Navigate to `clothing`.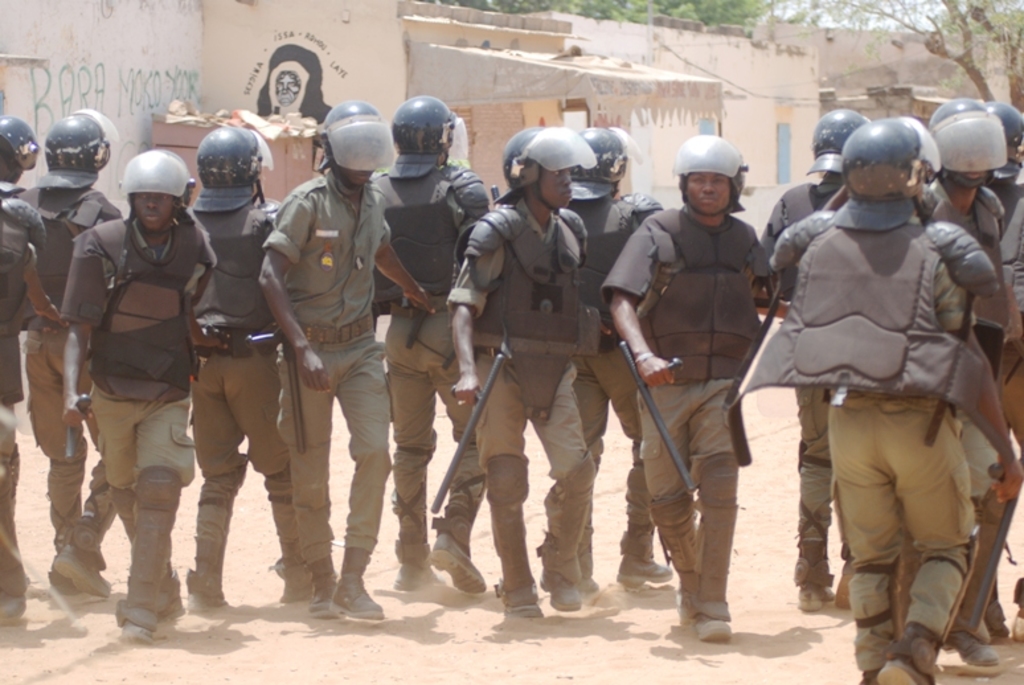
Navigation target: x1=250 y1=118 x2=411 y2=587.
